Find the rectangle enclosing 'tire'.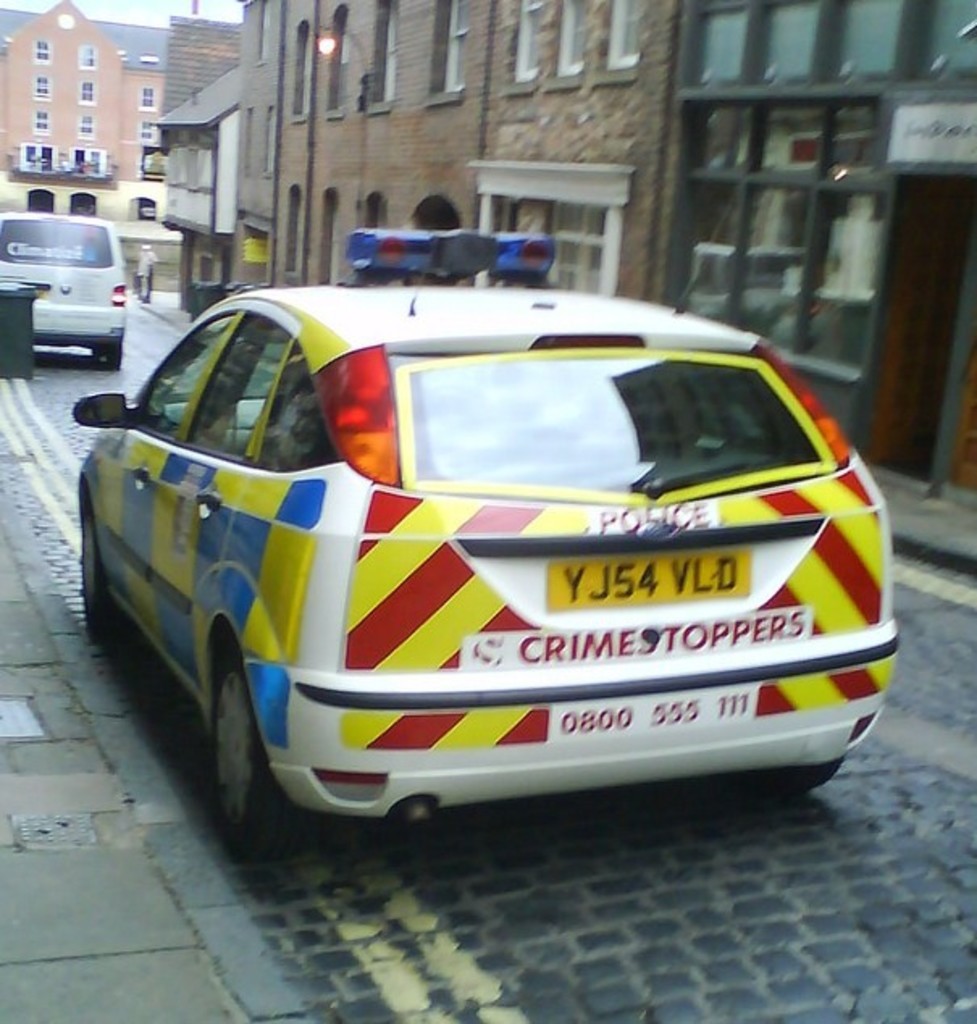
detection(184, 641, 284, 812).
